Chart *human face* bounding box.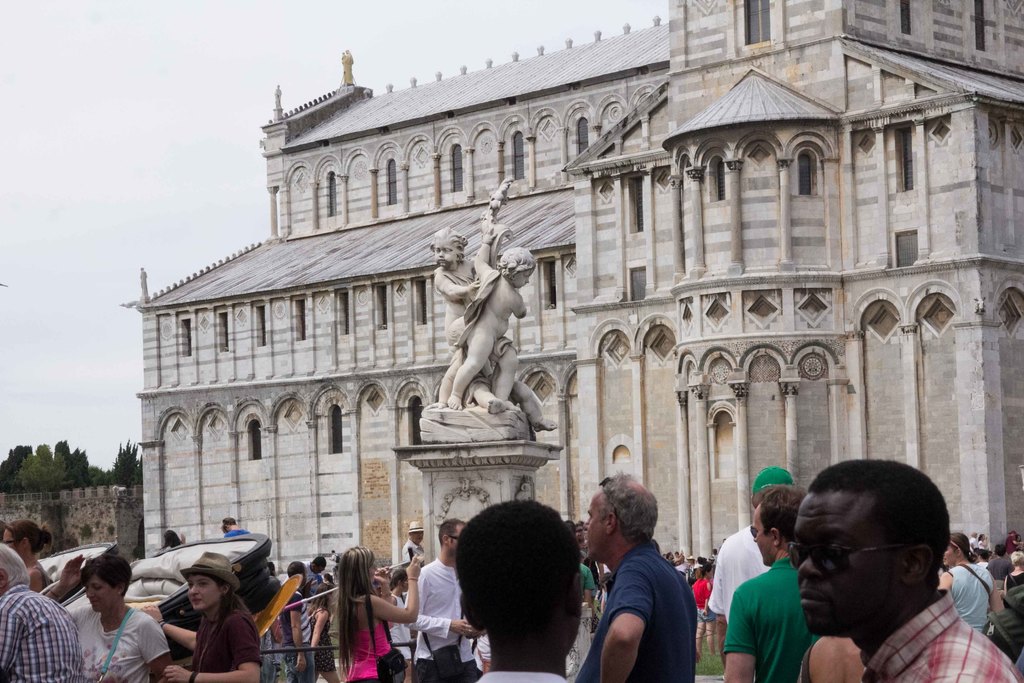
Charted: detection(750, 506, 774, 568).
